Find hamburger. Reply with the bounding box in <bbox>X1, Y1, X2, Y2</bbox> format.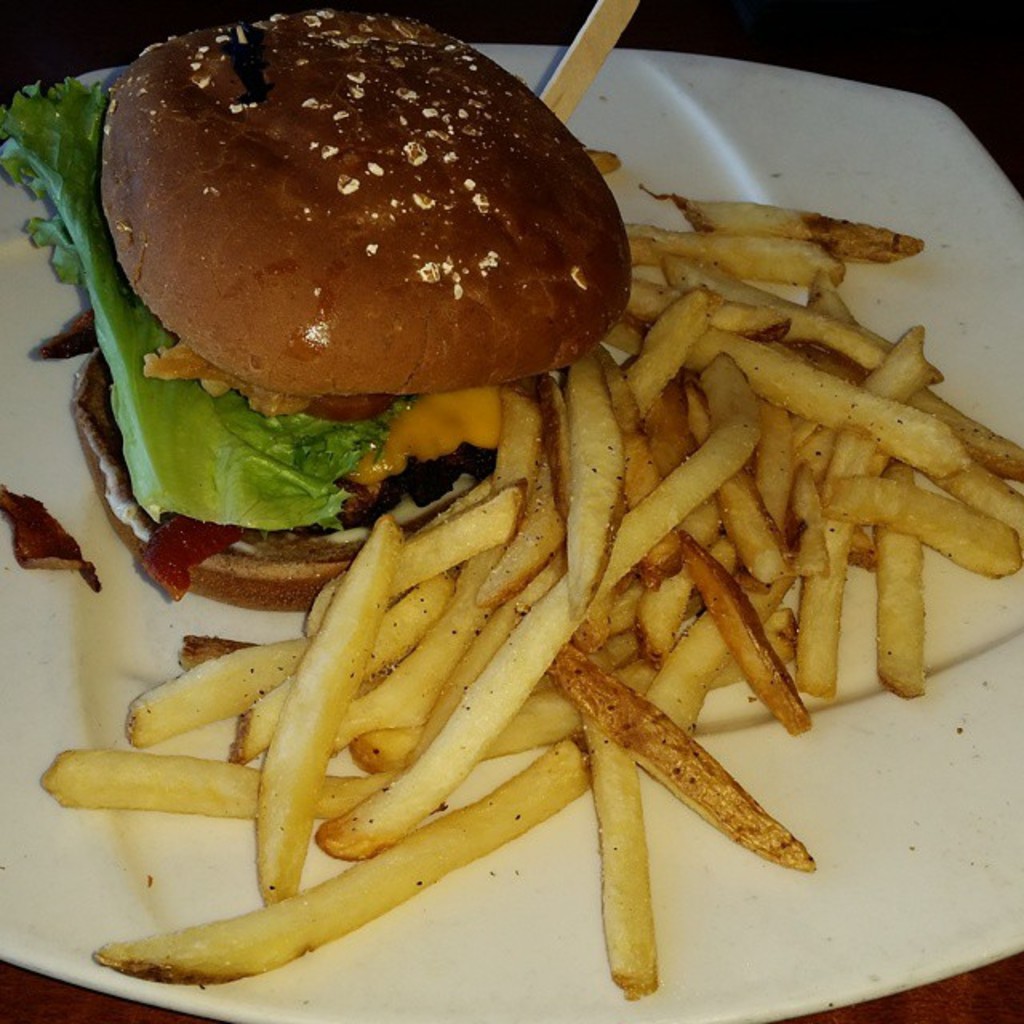
<bbox>0, 0, 632, 603</bbox>.
